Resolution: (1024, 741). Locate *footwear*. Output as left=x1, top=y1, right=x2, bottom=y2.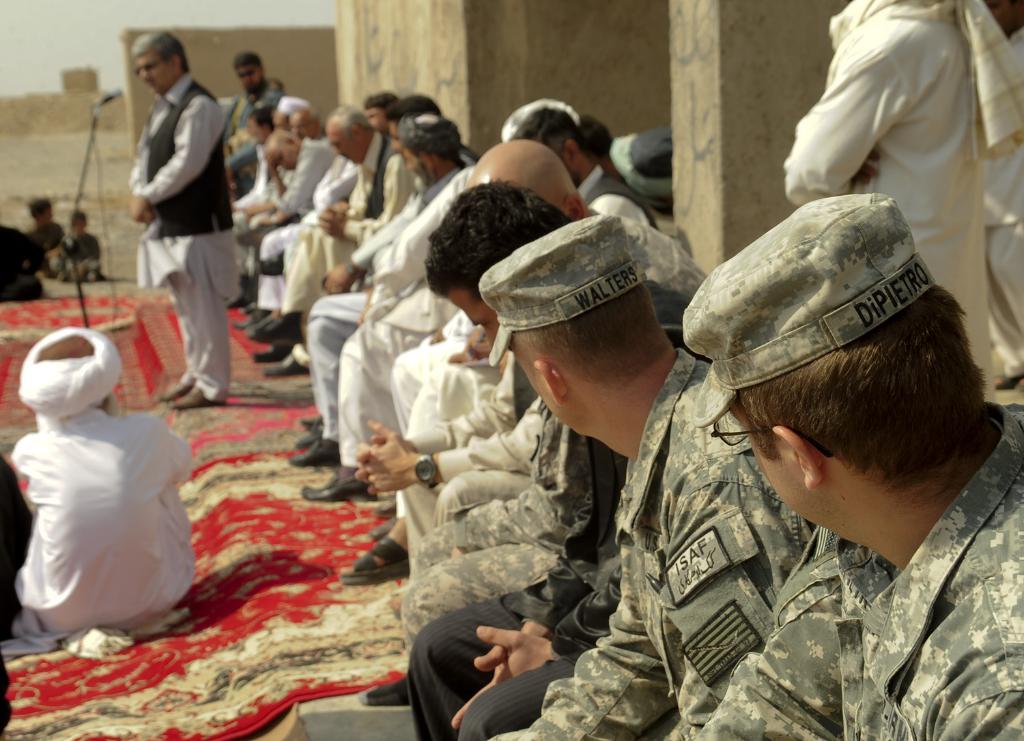
left=300, top=465, right=371, bottom=502.
